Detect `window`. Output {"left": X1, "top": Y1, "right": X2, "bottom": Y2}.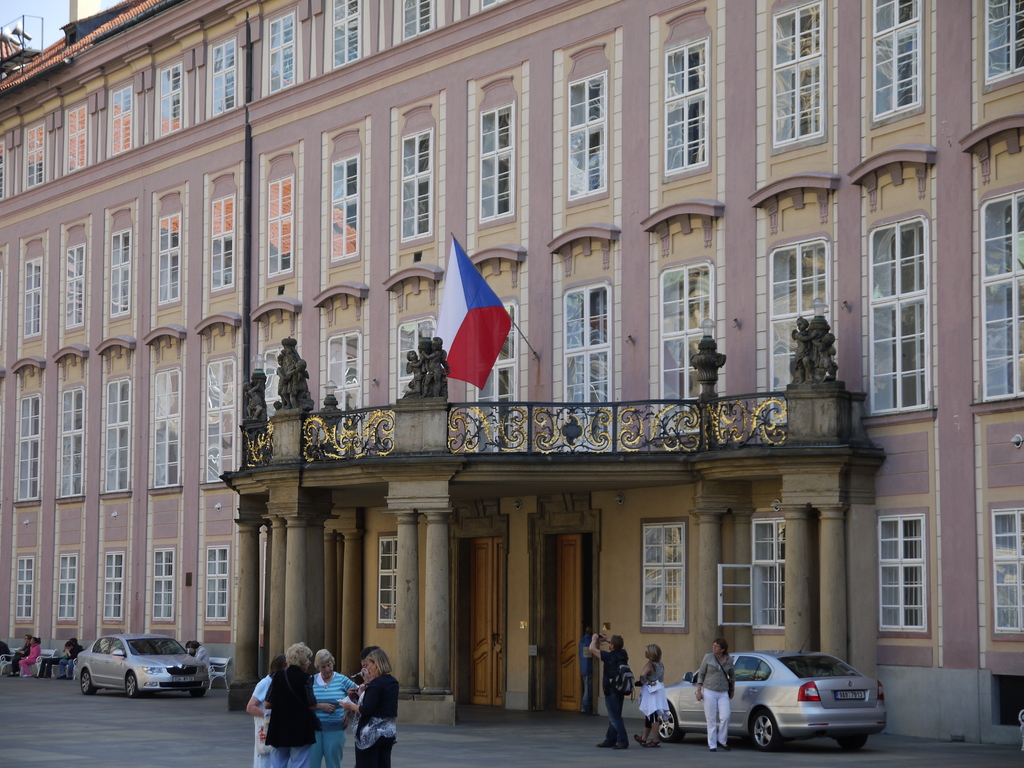
{"left": 877, "top": 513, "right": 926, "bottom": 638}.
